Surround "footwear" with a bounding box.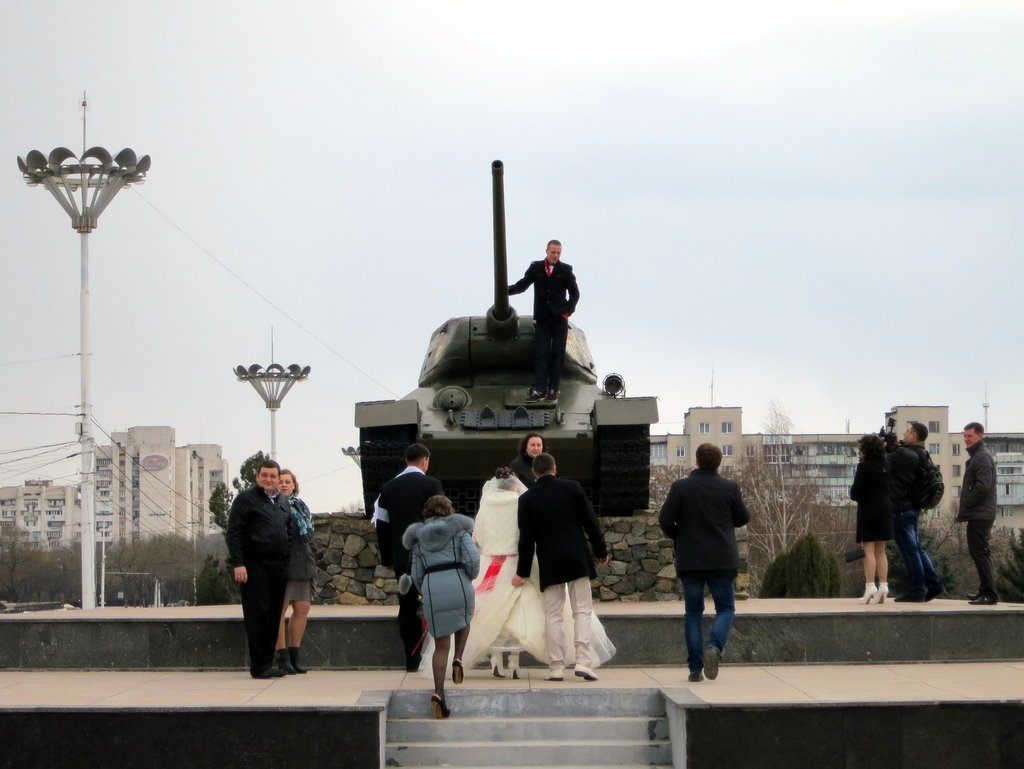
(left=276, top=649, right=298, bottom=674).
